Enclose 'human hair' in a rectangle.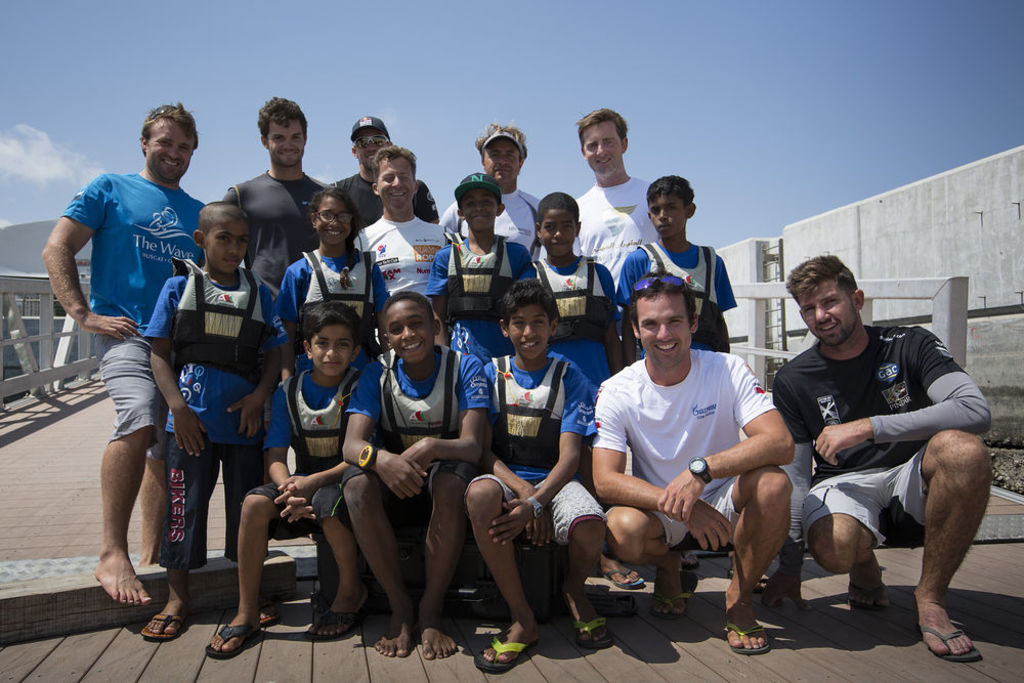
<box>473,121,527,165</box>.
